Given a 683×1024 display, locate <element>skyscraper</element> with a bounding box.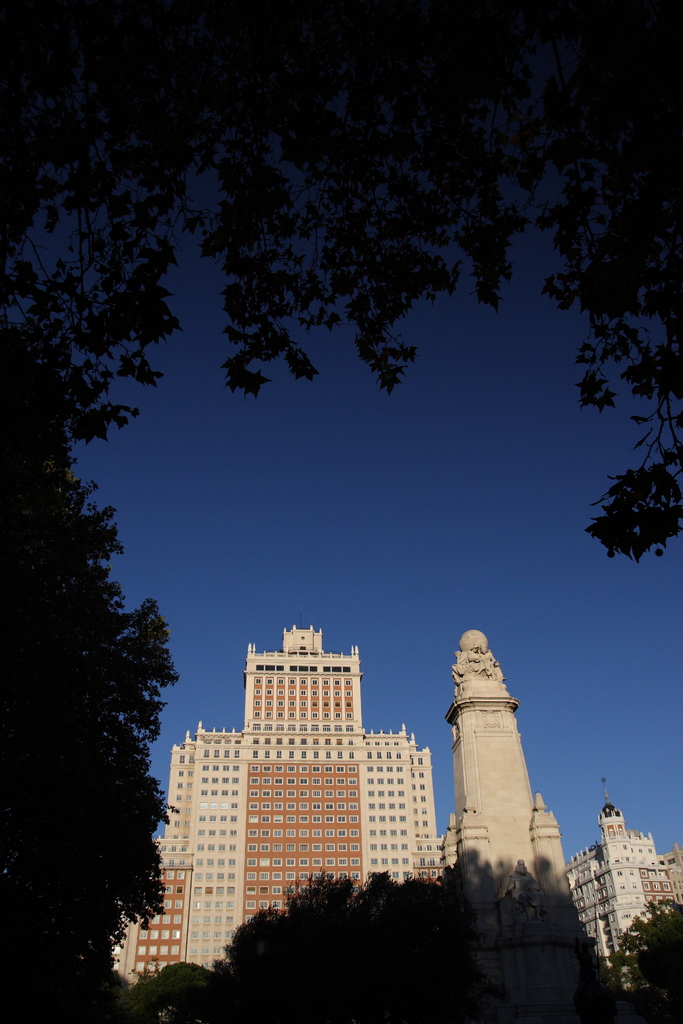
Located: Rect(449, 625, 573, 902).
